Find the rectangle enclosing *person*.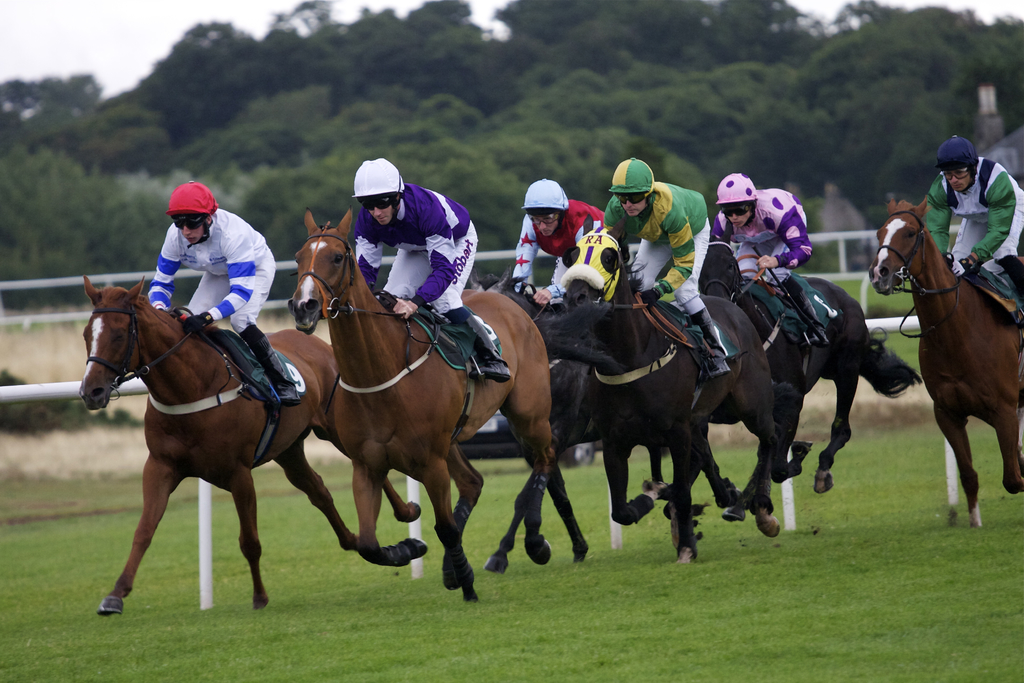
<region>355, 154, 509, 391</region>.
